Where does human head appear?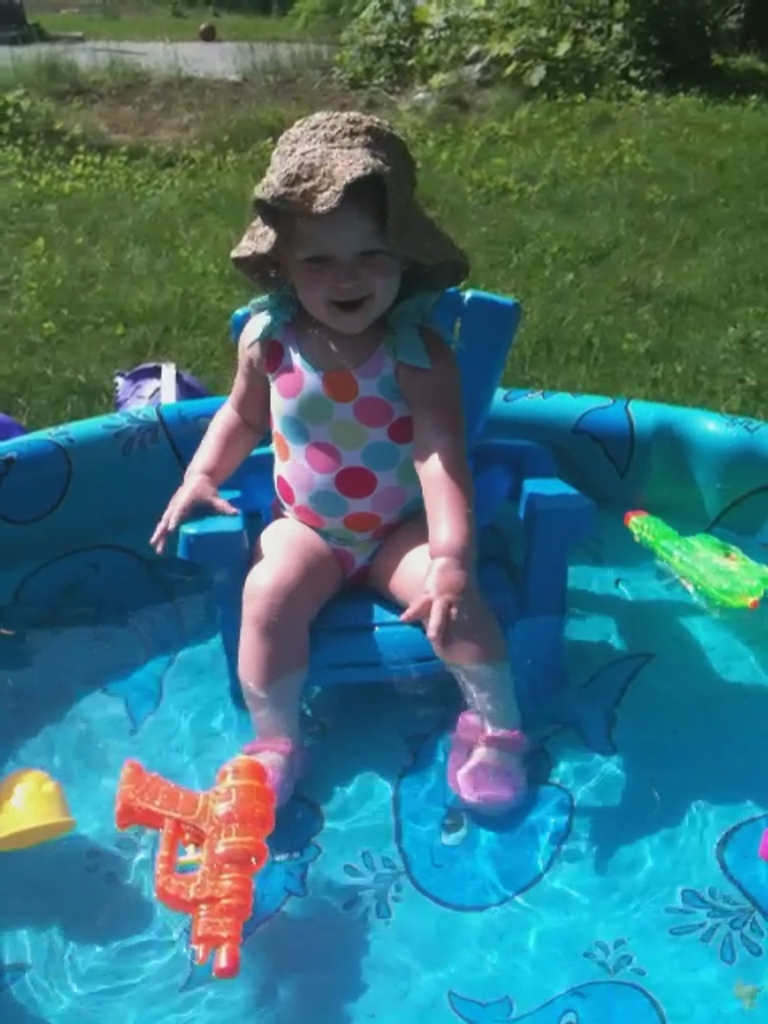
Appears at (224,141,462,315).
